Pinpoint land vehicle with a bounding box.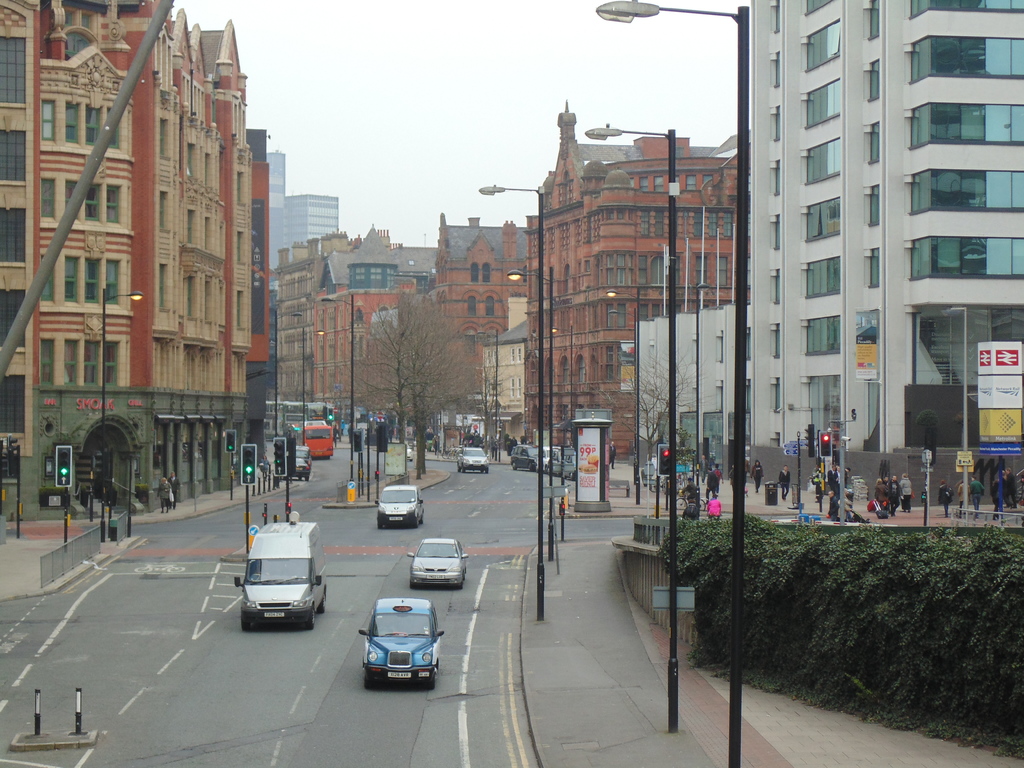
[407,536,469,593].
